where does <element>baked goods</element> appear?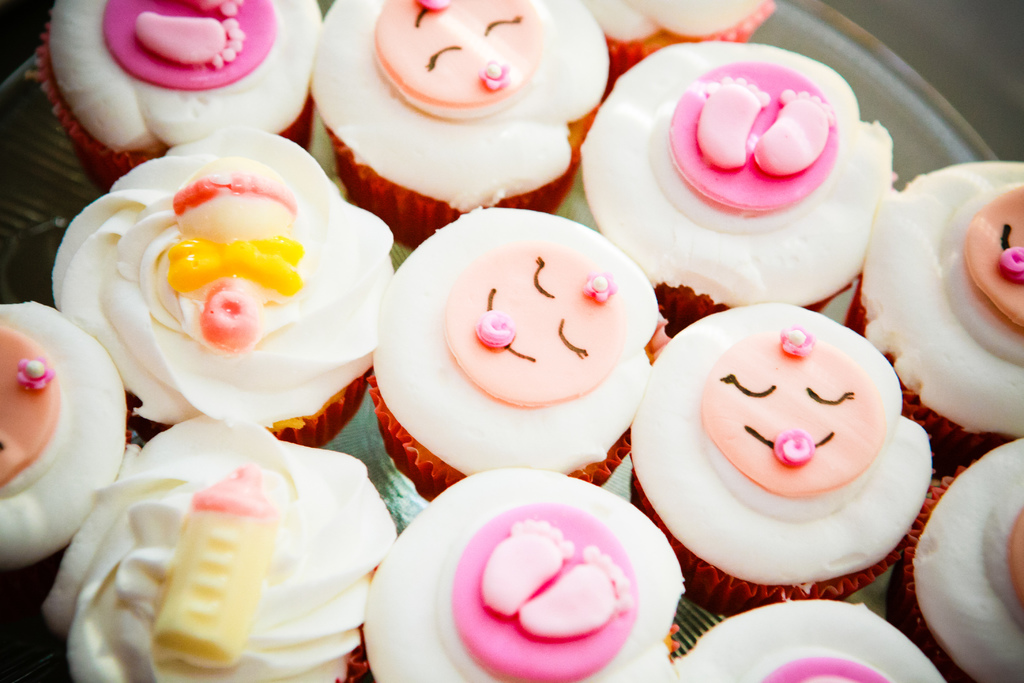
Appears at <region>366, 466, 686, 682</region>.
